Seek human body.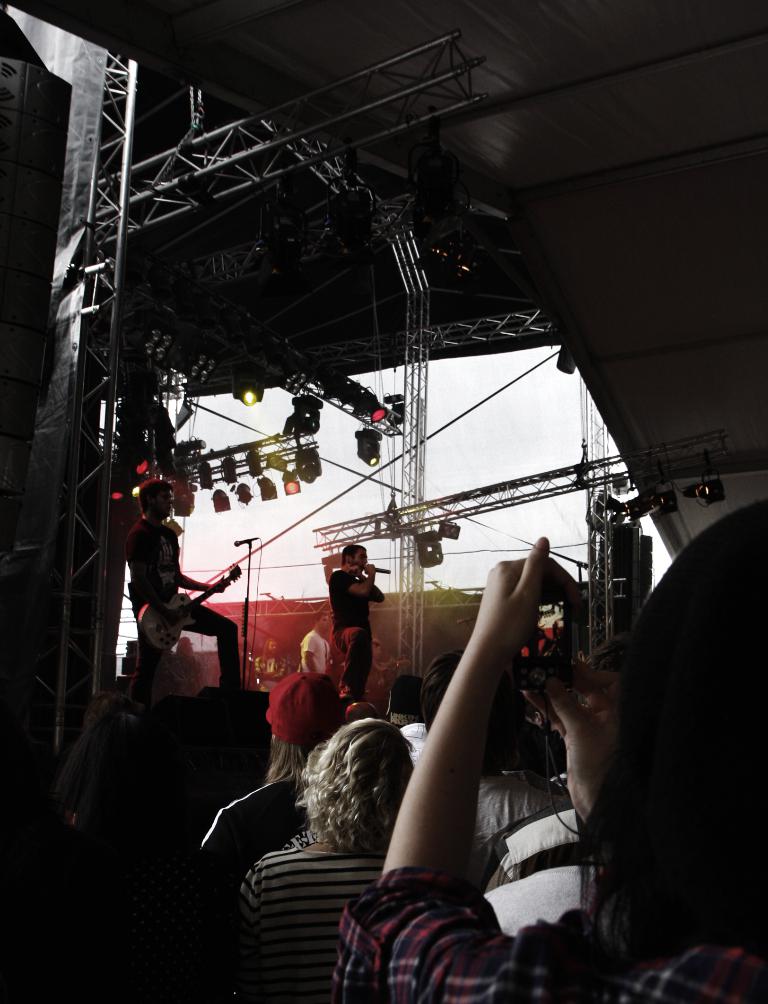
247, 624, 333, 787.
